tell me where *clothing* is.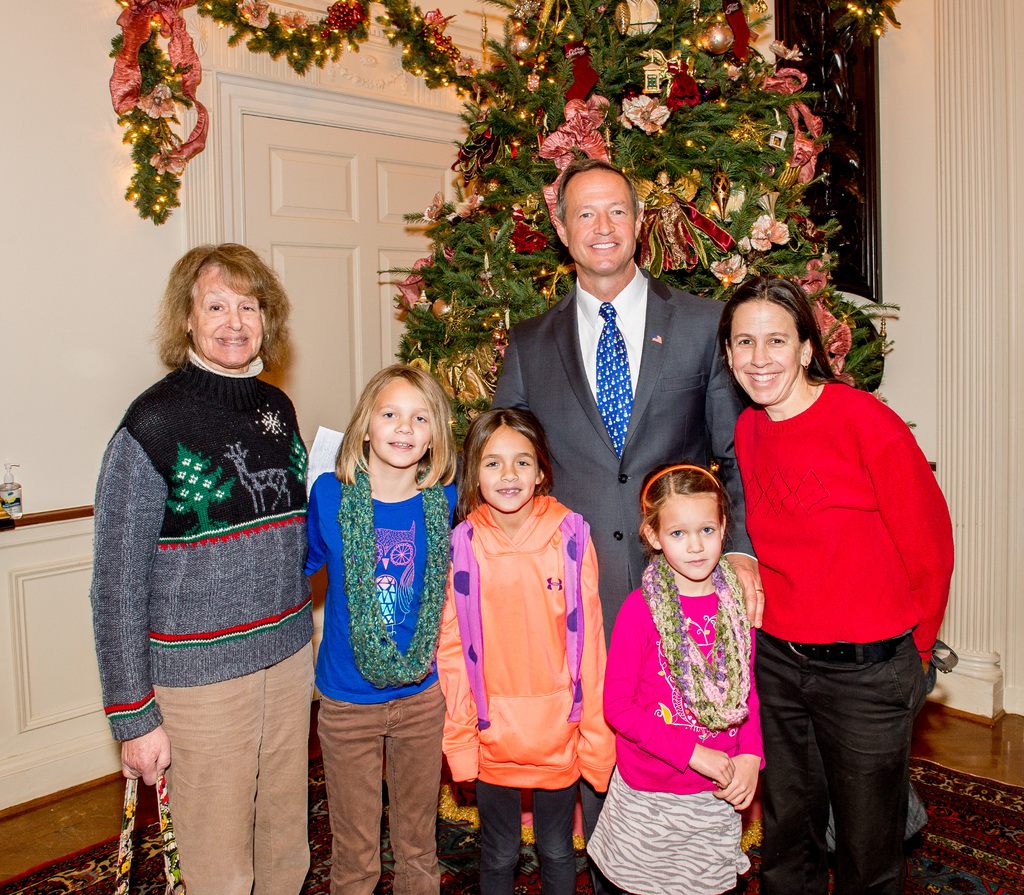
*clothing* is at {"x1": 431, "y1": 496, "x2": 616, "y2": 894}.
